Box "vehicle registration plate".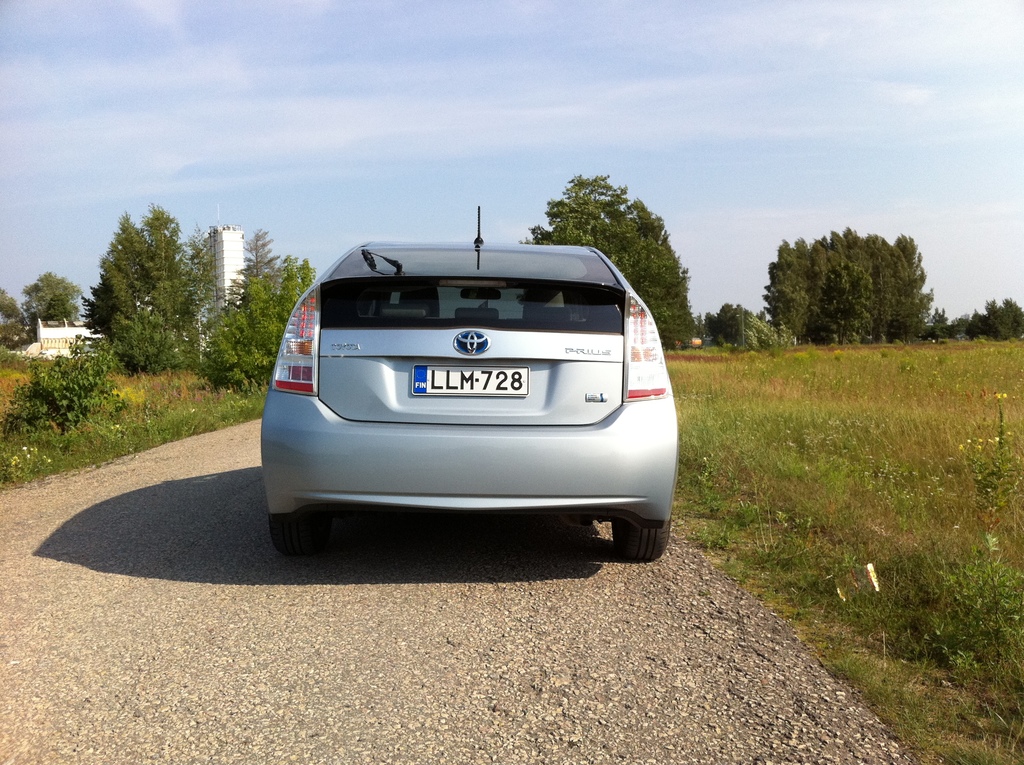
409 363 529 397.
